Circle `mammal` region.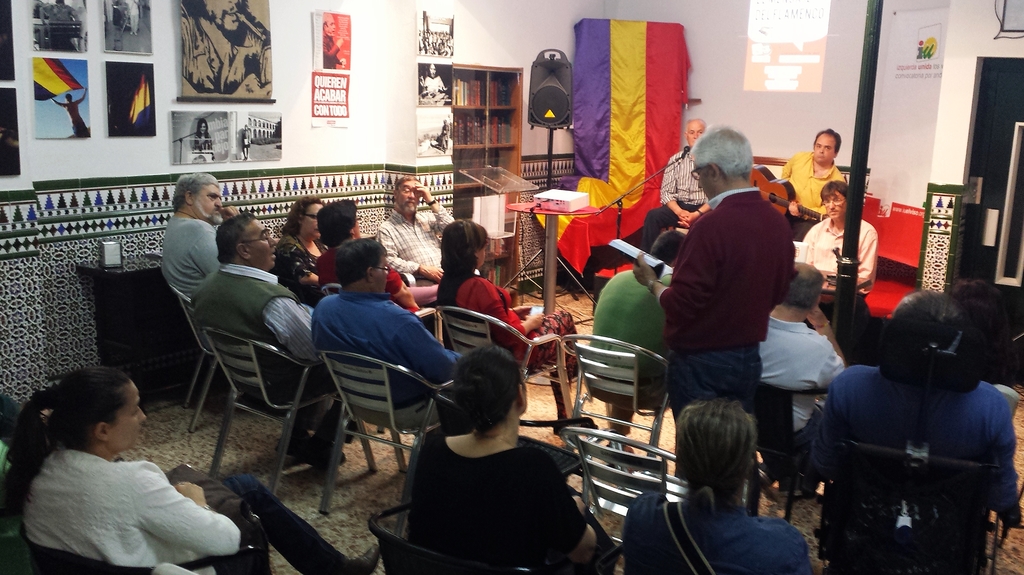
Region: <region>630, 200, 680, 240</region>.
